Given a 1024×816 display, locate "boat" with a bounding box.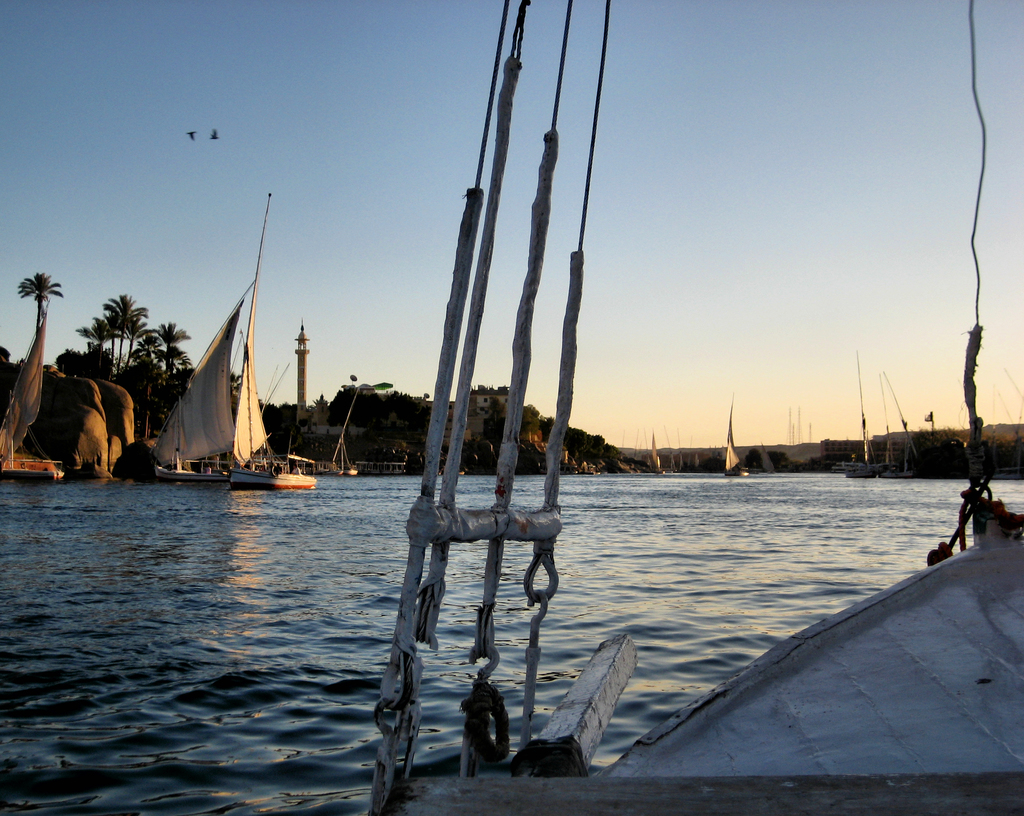
Located: rect(365, 0, 1023, 815).
